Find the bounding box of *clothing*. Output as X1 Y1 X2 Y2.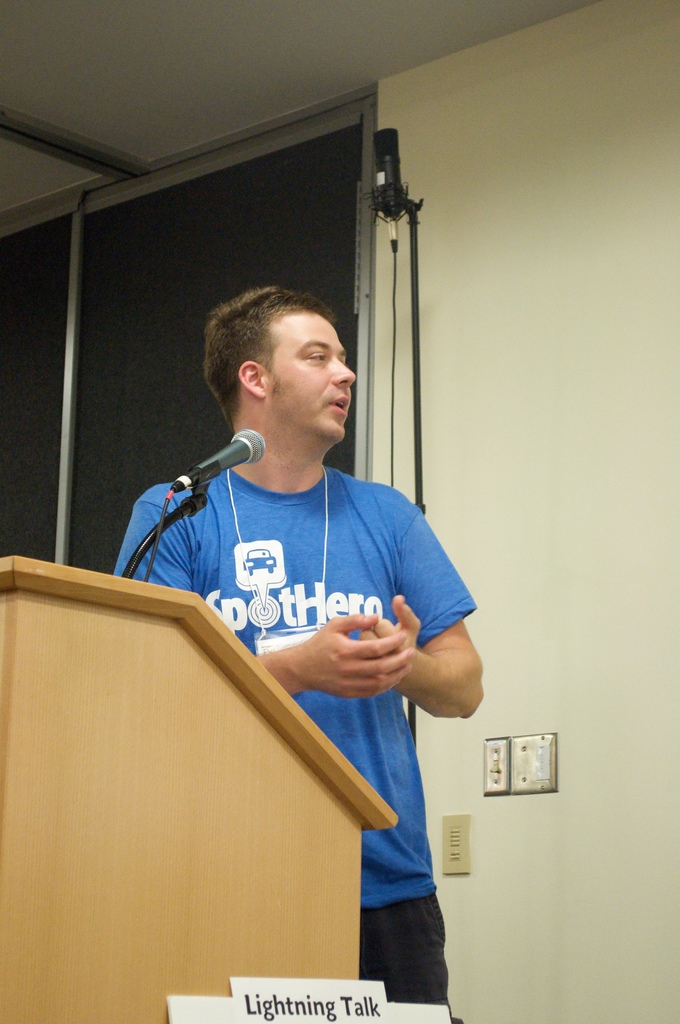
115 457 469 1023.
